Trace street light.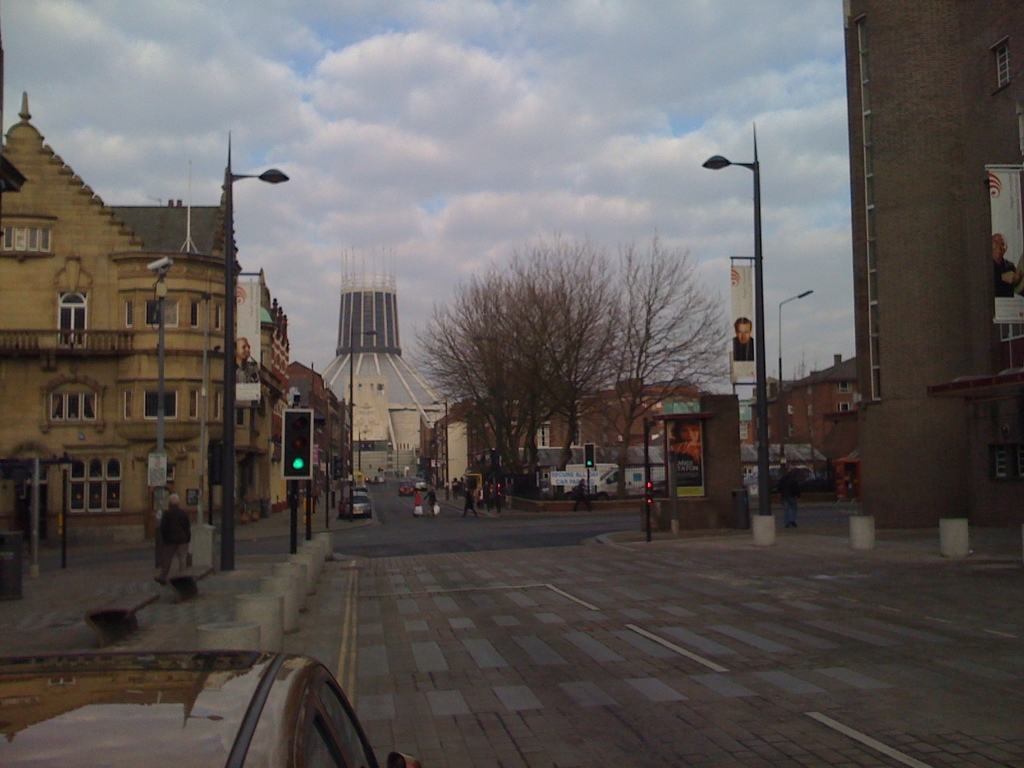
Traced to detection(355, 424, 371, 466).
